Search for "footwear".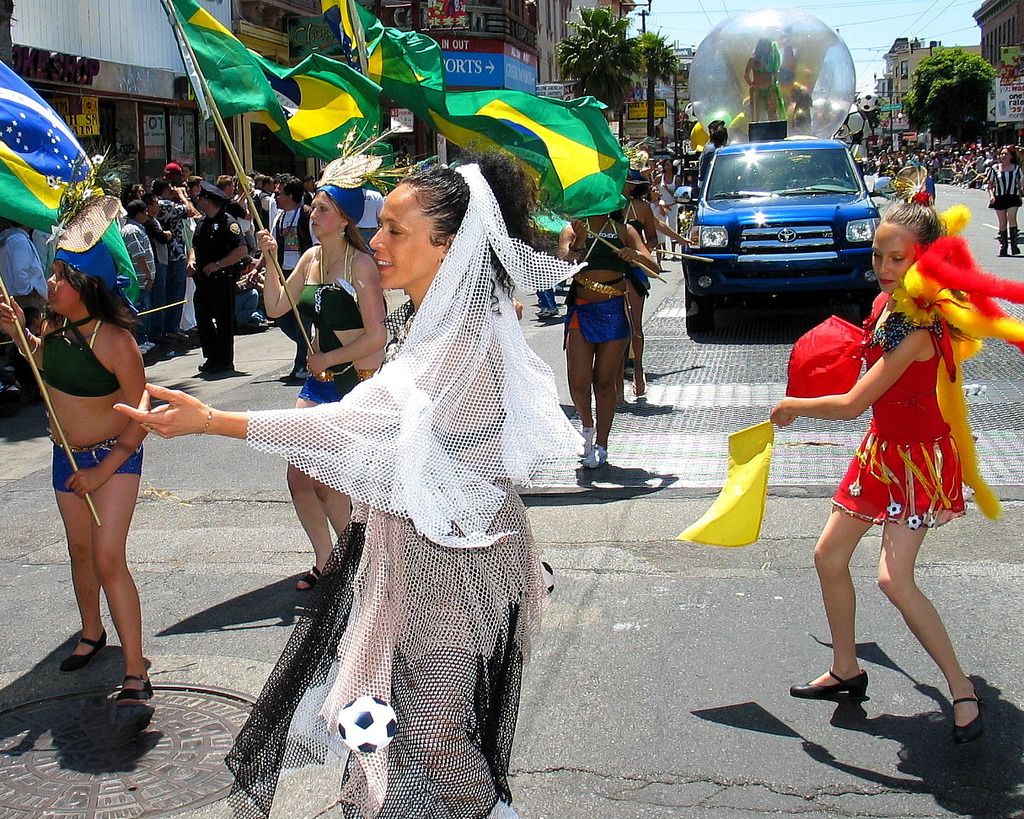
Found at {"left": 196, "top": 358, "right": 236, "bottom": 372}.
